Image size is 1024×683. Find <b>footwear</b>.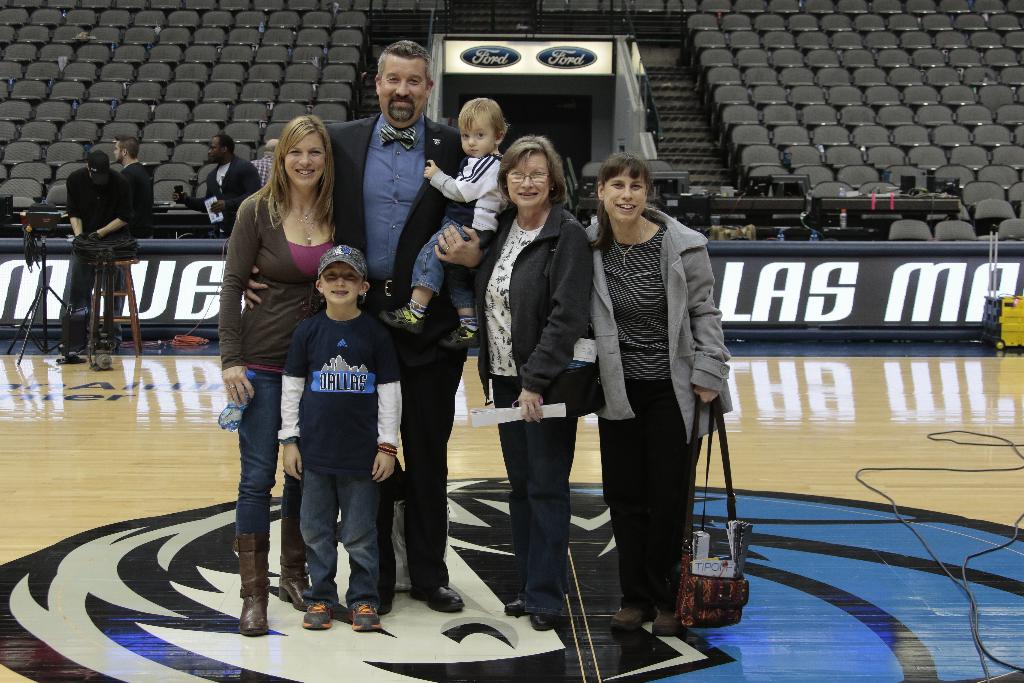
x1=278 y1=508 x2=309 y2=609.
